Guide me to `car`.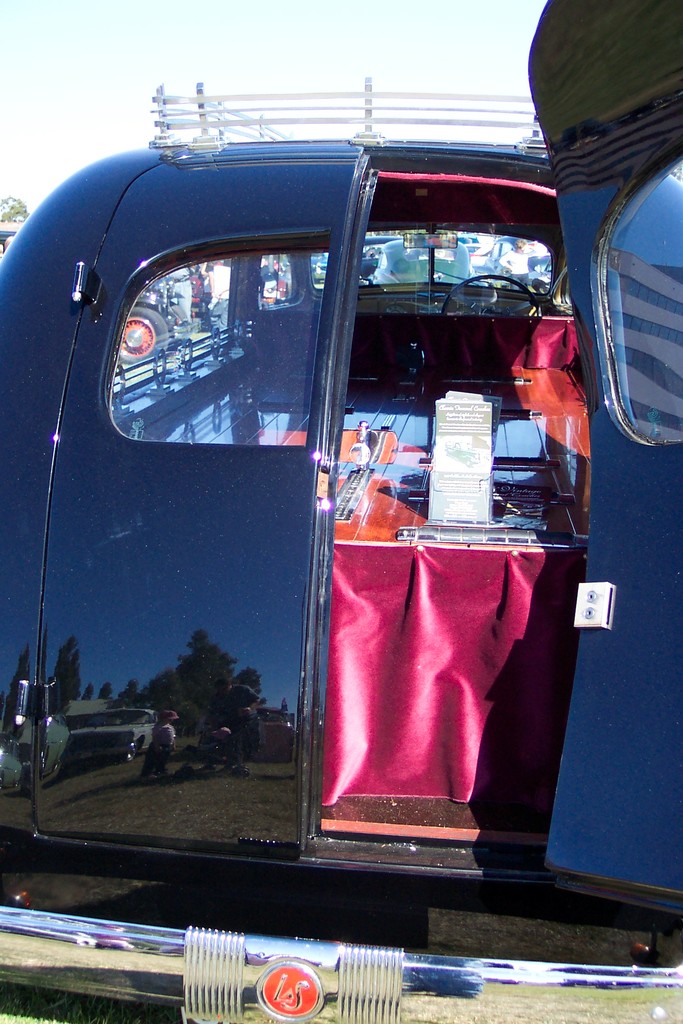
Guidance: select_region(1, 107, 629, 877).
